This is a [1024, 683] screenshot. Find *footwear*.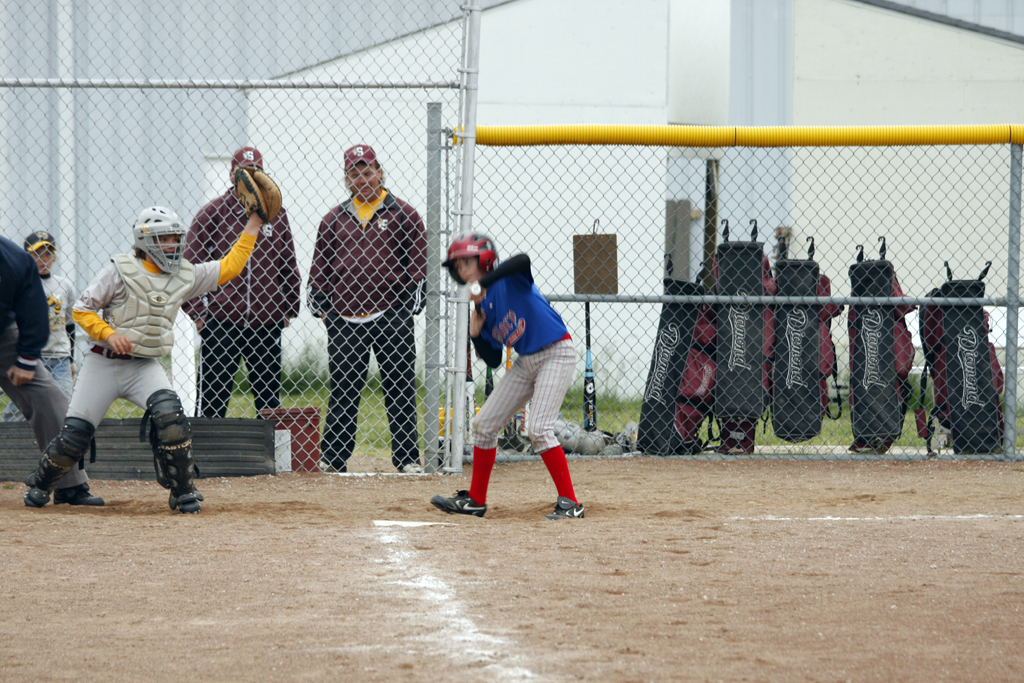
Bounding box: left=169, top=490, right=196, bottom=512.
